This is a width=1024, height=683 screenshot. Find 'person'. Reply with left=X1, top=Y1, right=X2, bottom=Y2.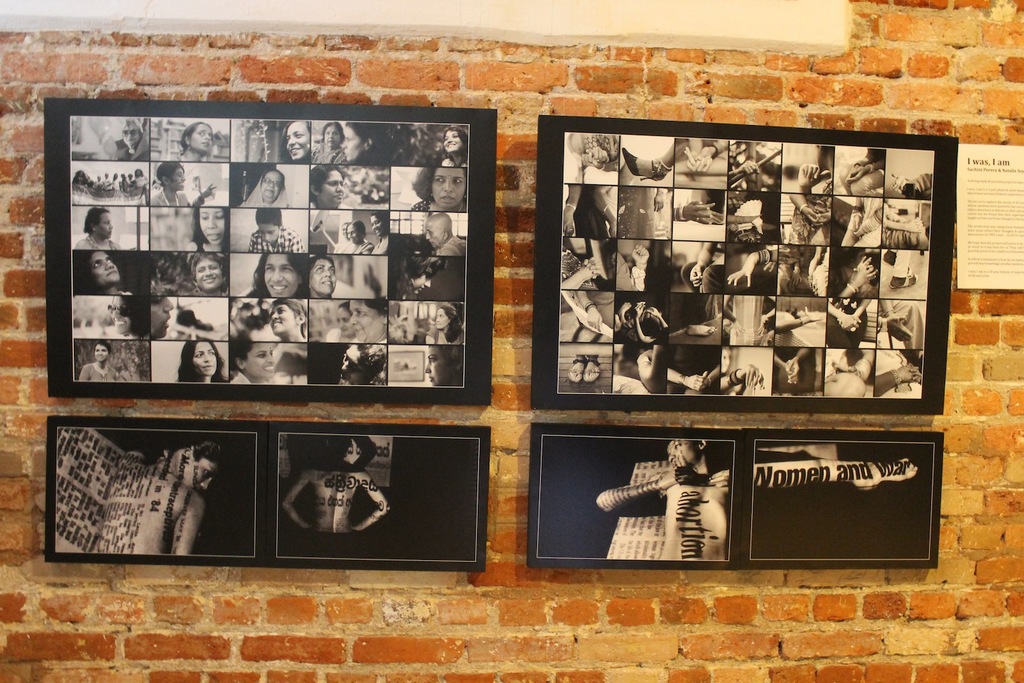
left=730, top=142, right=766, bottom=184.
